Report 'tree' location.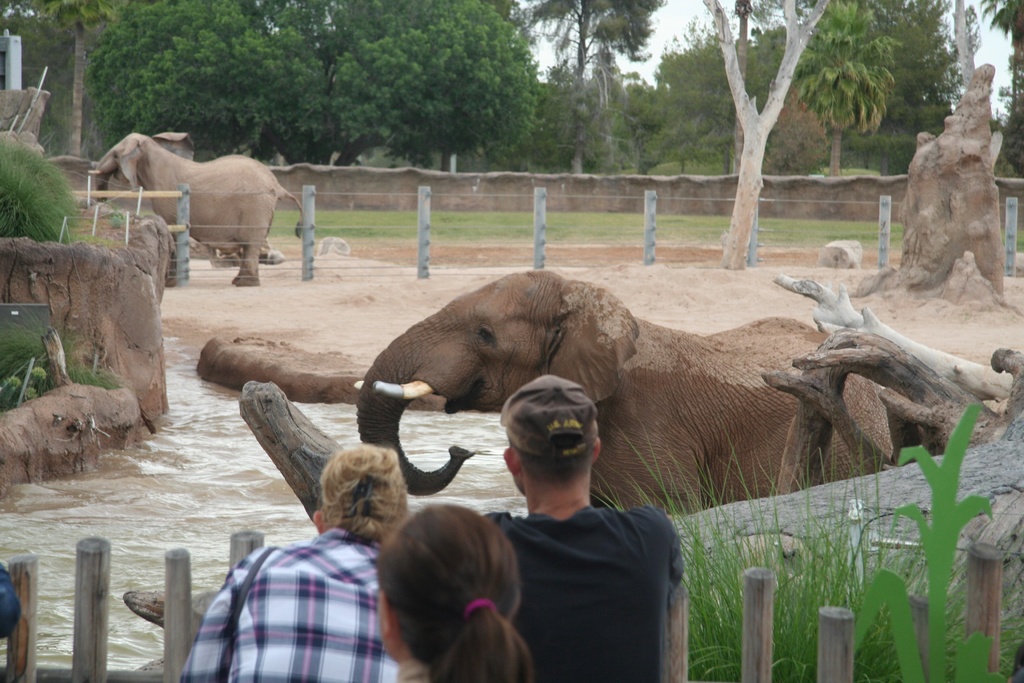
Report: <region>768, 88, 839, 180</region>.
